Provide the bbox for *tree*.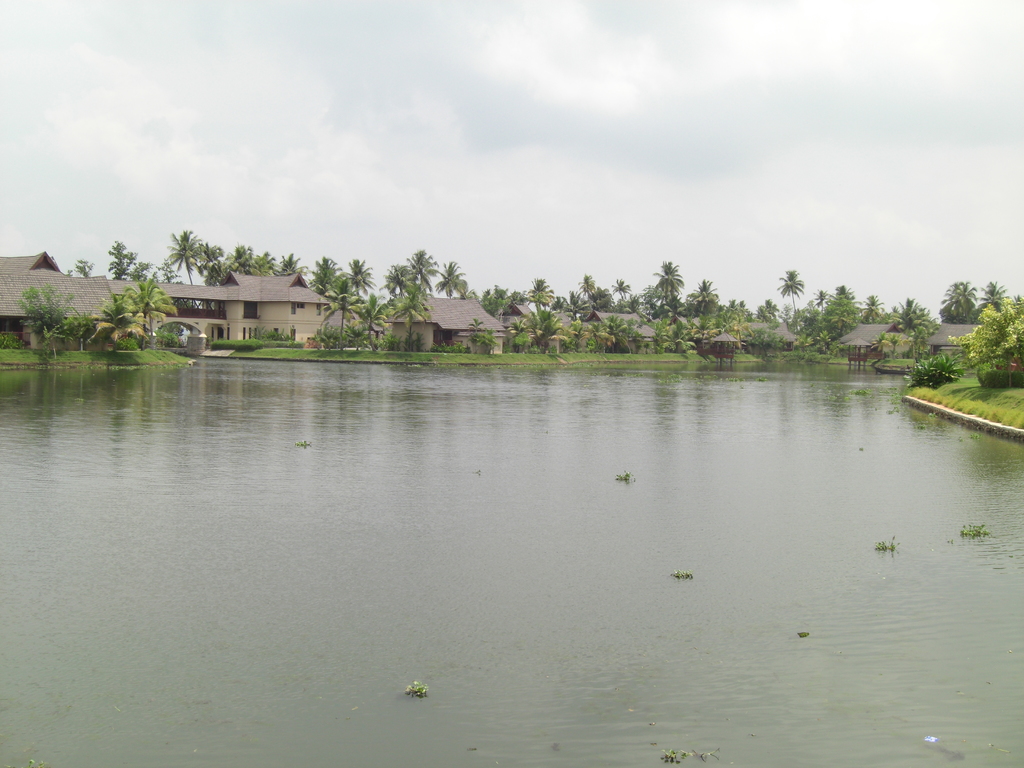
<bbox>333, 255, 372, 312</bbox>.
